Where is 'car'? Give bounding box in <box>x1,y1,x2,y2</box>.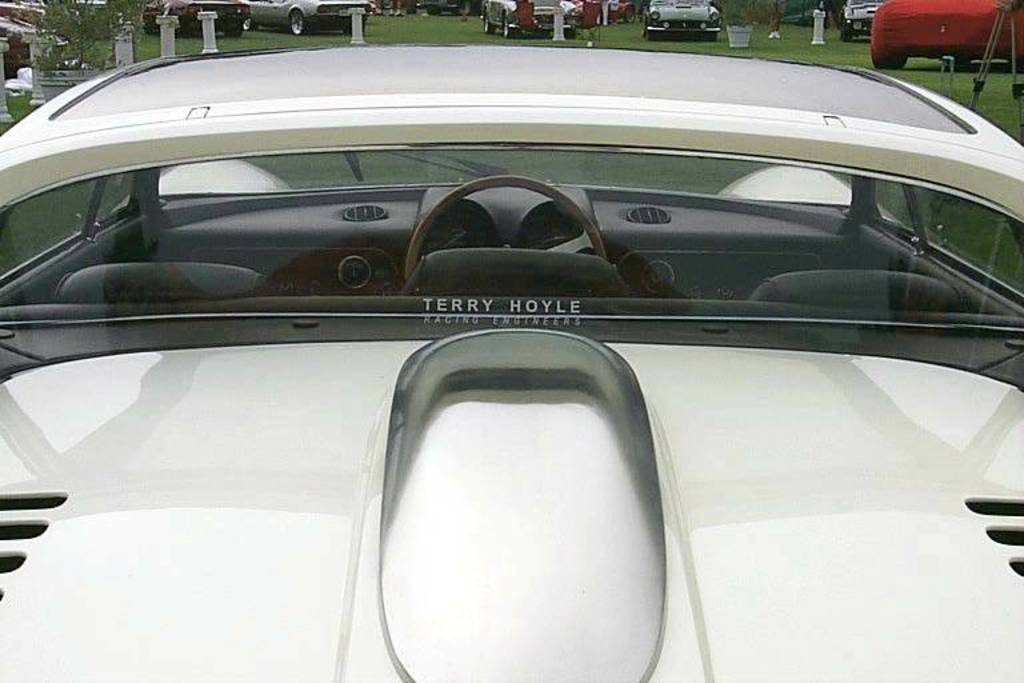
<box>132,0,247,39</box>.
